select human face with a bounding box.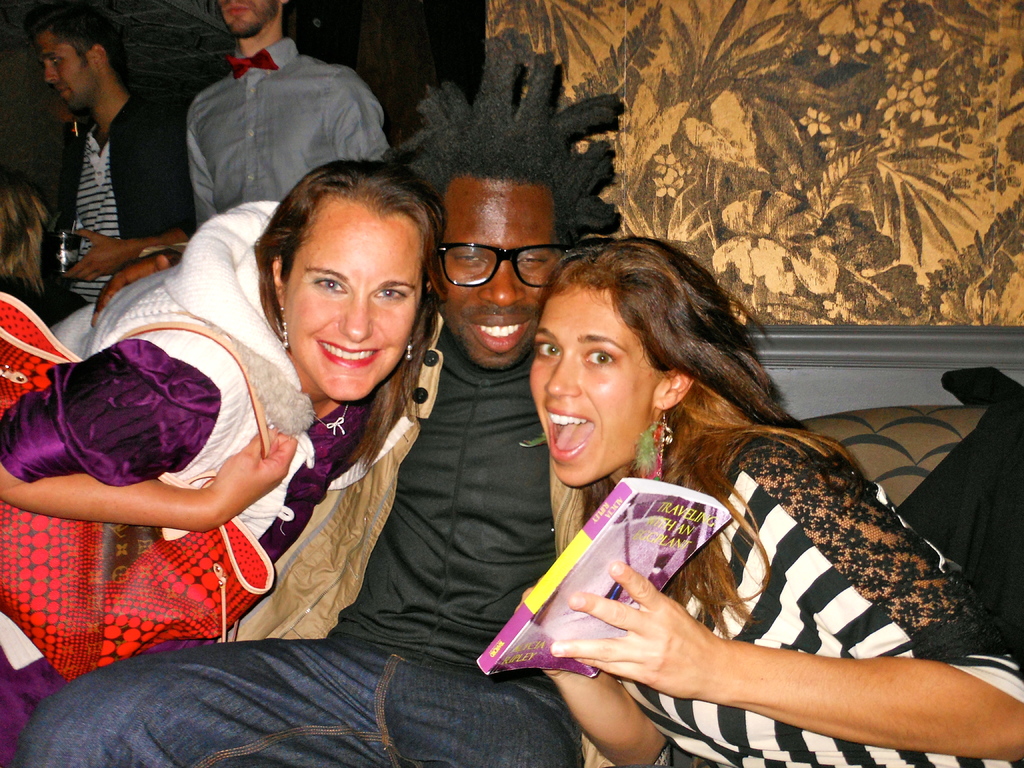
432,184,551,375.
